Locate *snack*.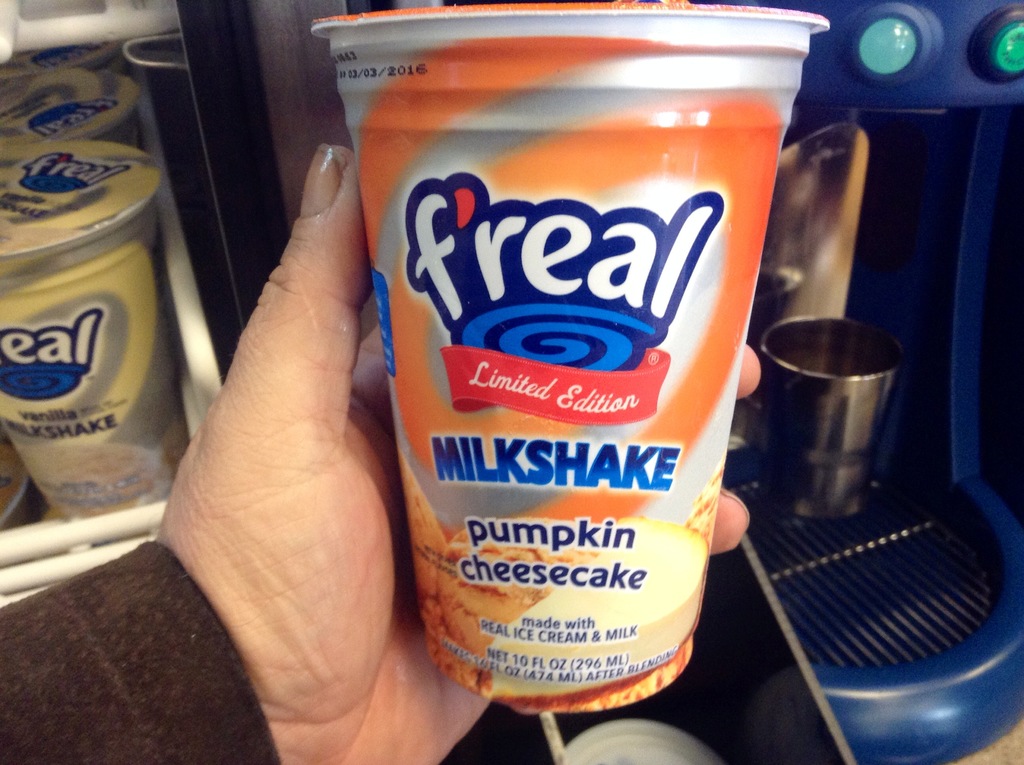
Bounding box: box=[435, 509, 708, 709].
